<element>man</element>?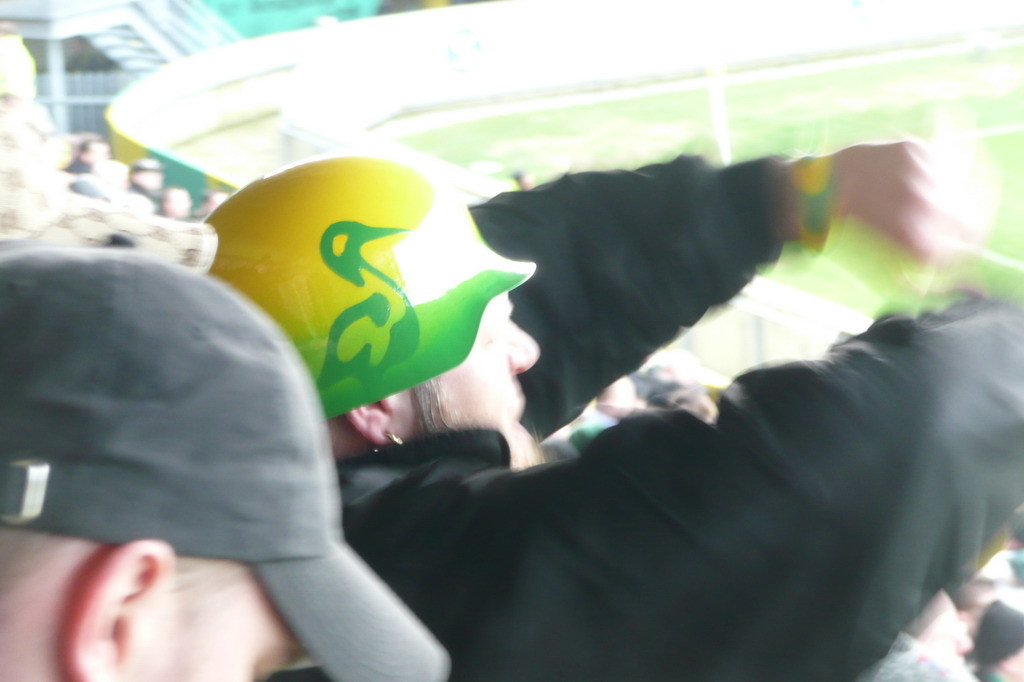
locate(126, 157, 170, 215)
